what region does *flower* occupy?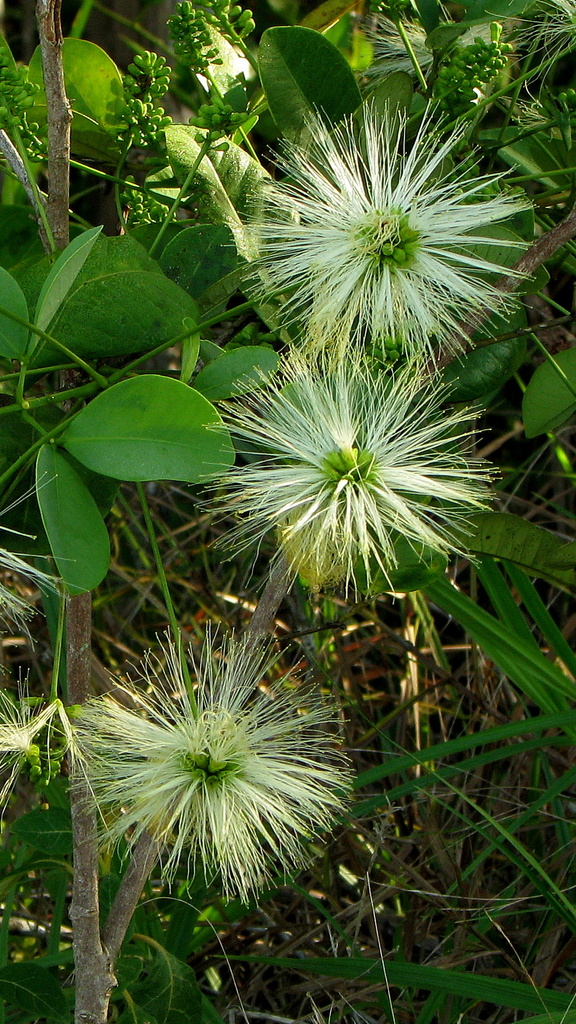
219:93:543:375.
